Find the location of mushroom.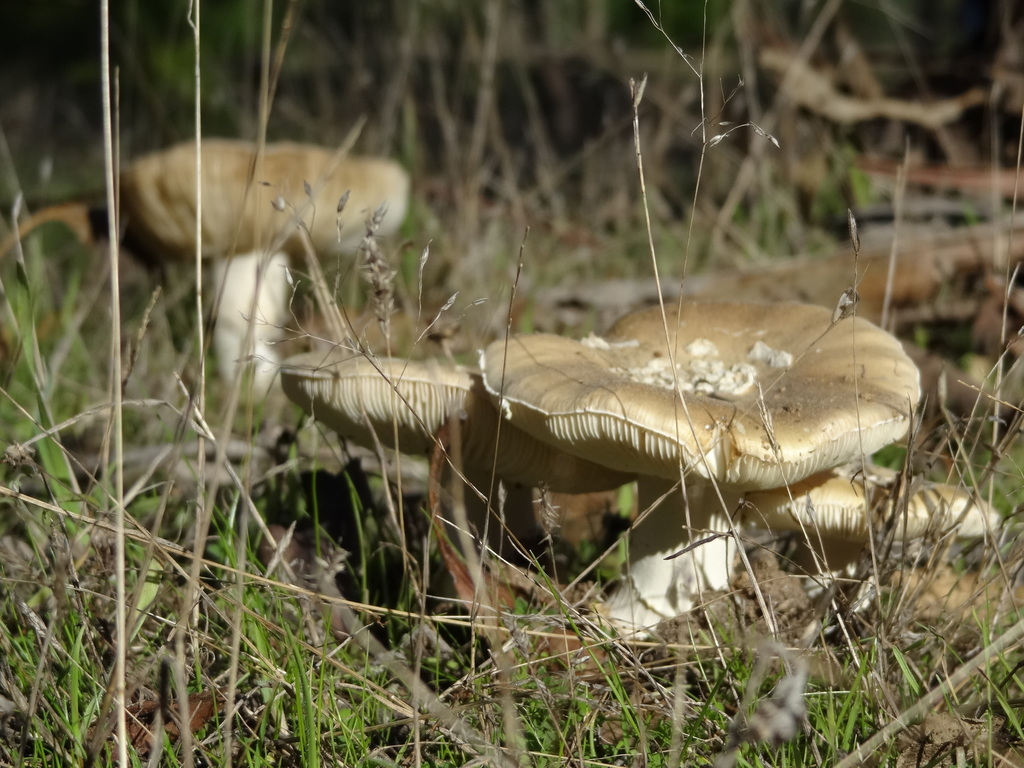
Location: bbox=(122, 138, 410, 388).
